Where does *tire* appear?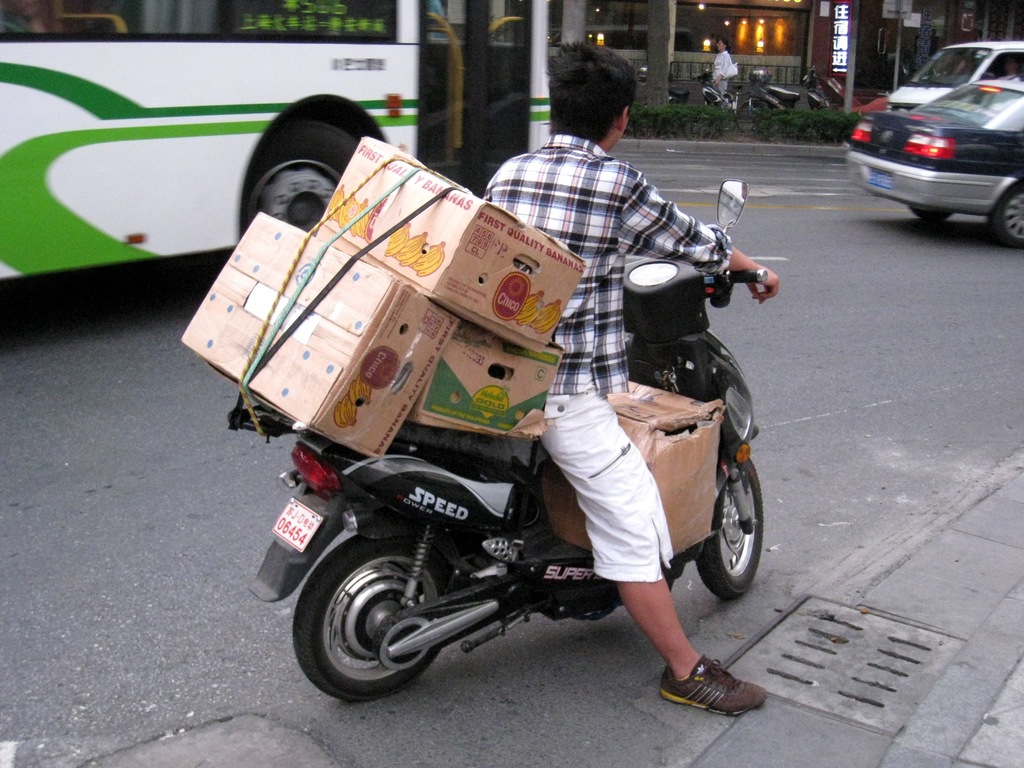
Appears at x1=991 y1=190 x2=1023 y2=247.
